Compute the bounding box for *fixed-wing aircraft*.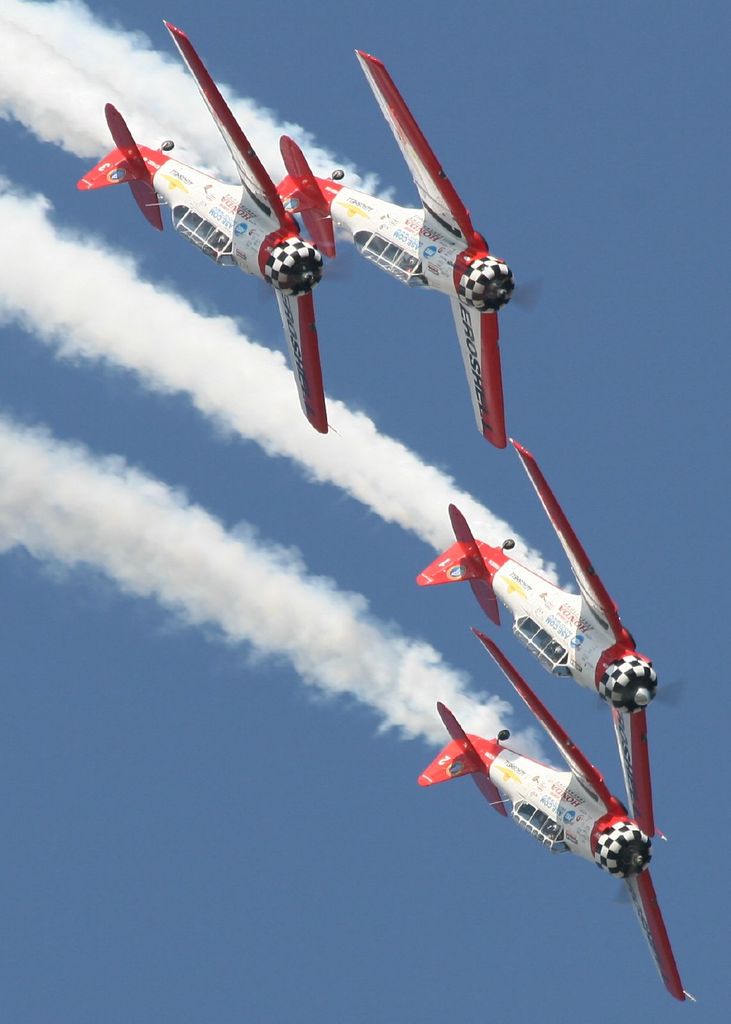
[415, 439, 661, 838].
